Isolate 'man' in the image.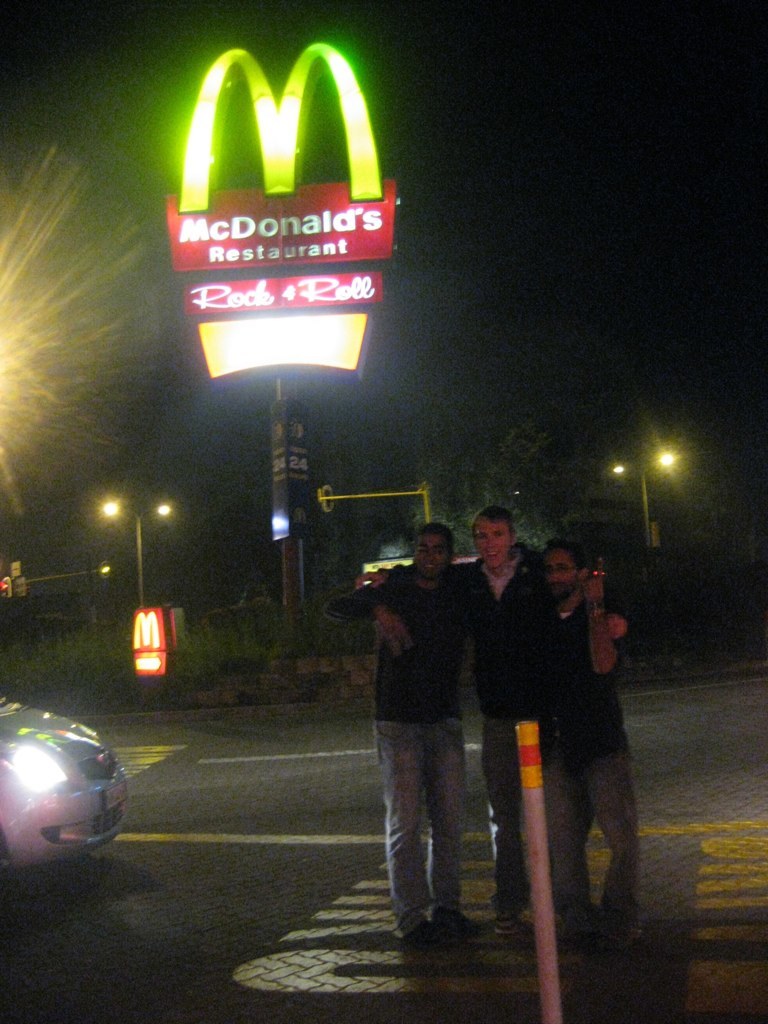
Isolated region: box(353, 505, 631, 929).
